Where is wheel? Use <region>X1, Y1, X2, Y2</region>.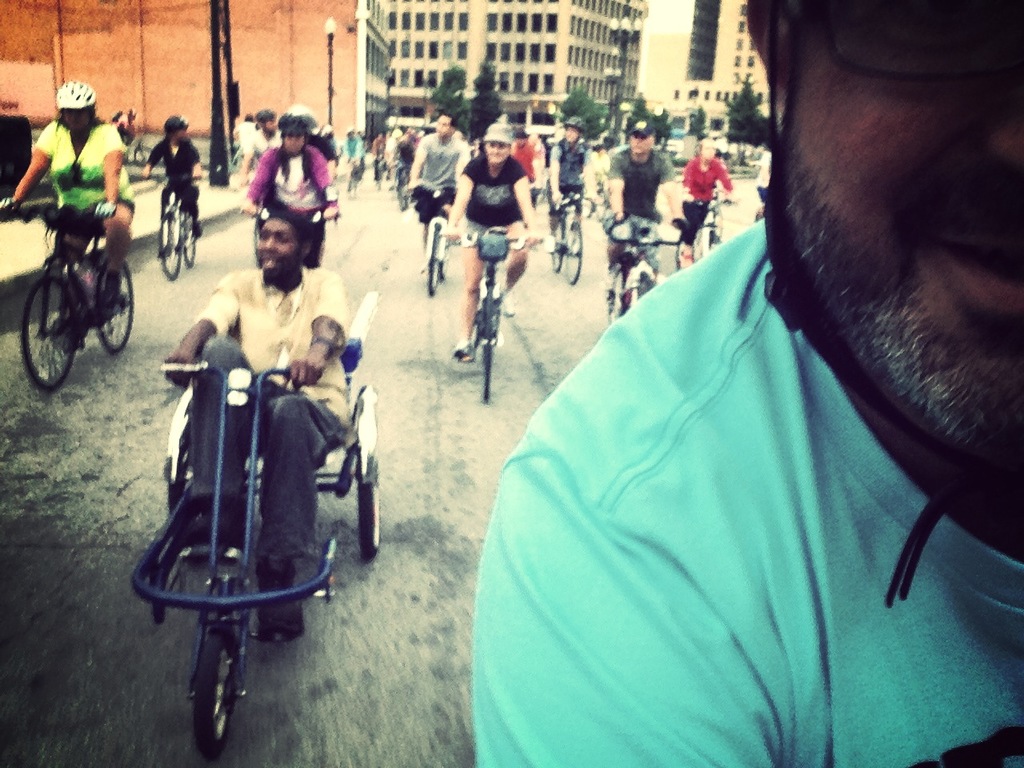
<region>180, 204, 197, 263</region>.
